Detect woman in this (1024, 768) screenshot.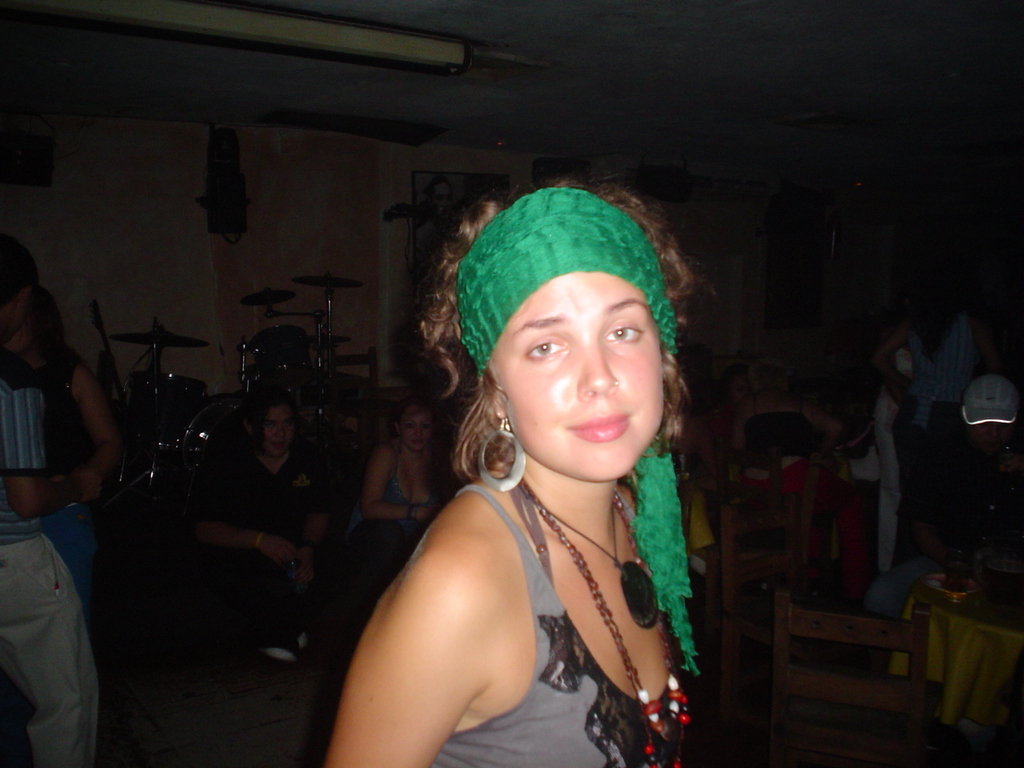
Detection: (891,278,973,570).
